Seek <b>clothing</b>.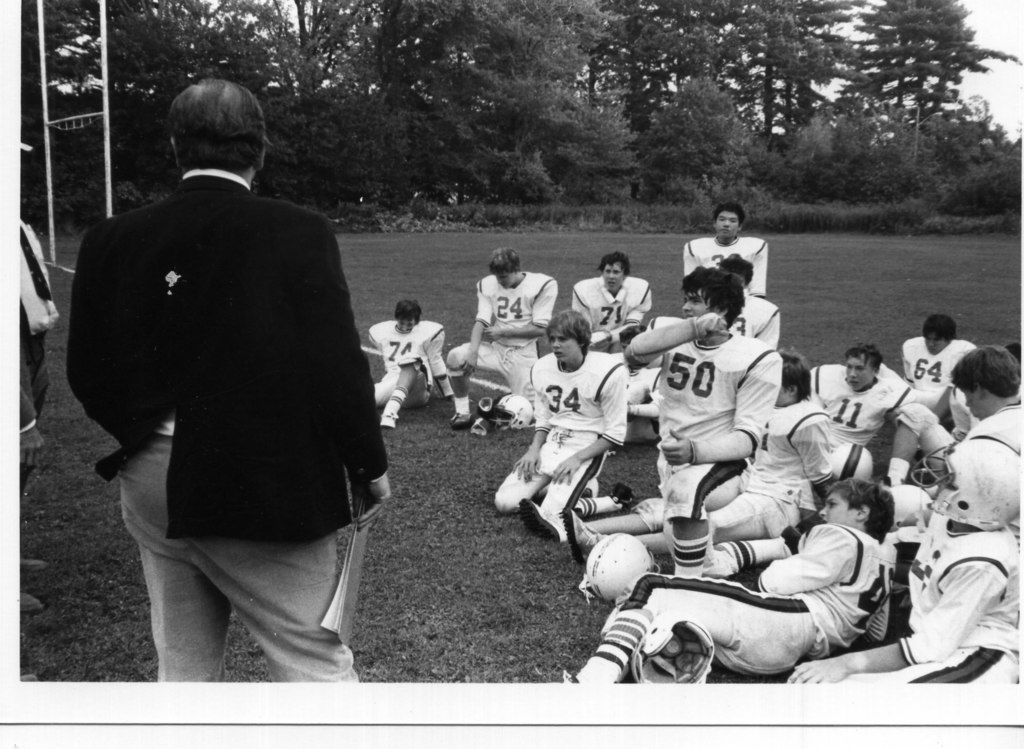
x1=69, y1=138, x2=382, y2=628.
